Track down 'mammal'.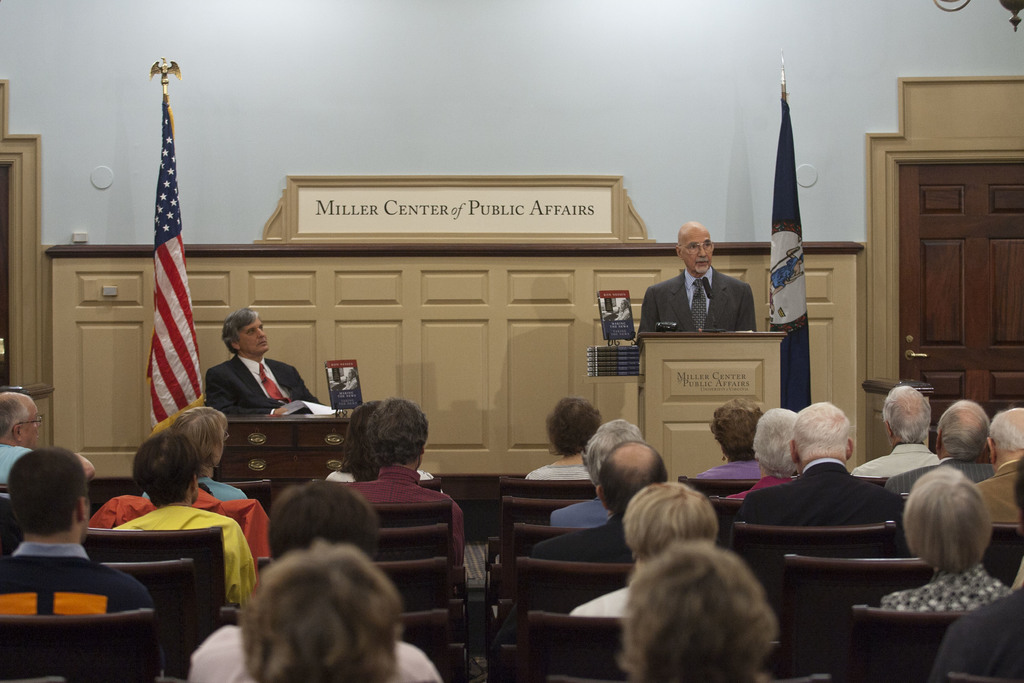
Tracked to x1=886, y1=400, x2=997, y2=494.
